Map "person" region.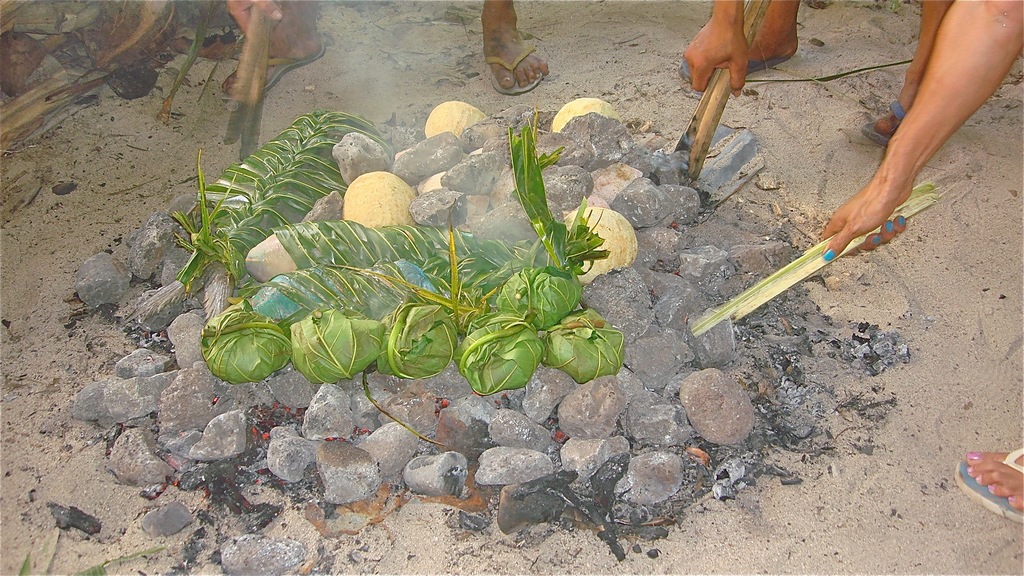
Mapped to 212, 0, 548, 124.
